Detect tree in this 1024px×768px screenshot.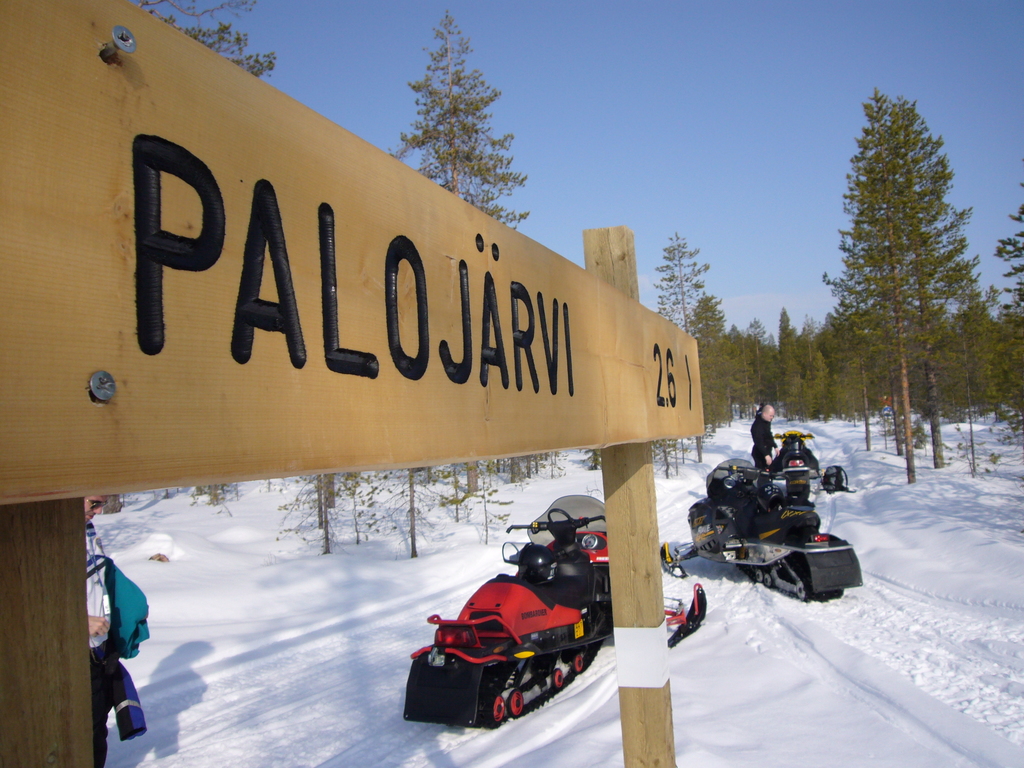
Detection: (x1=636, y1=222, x2=733, y2=479).
